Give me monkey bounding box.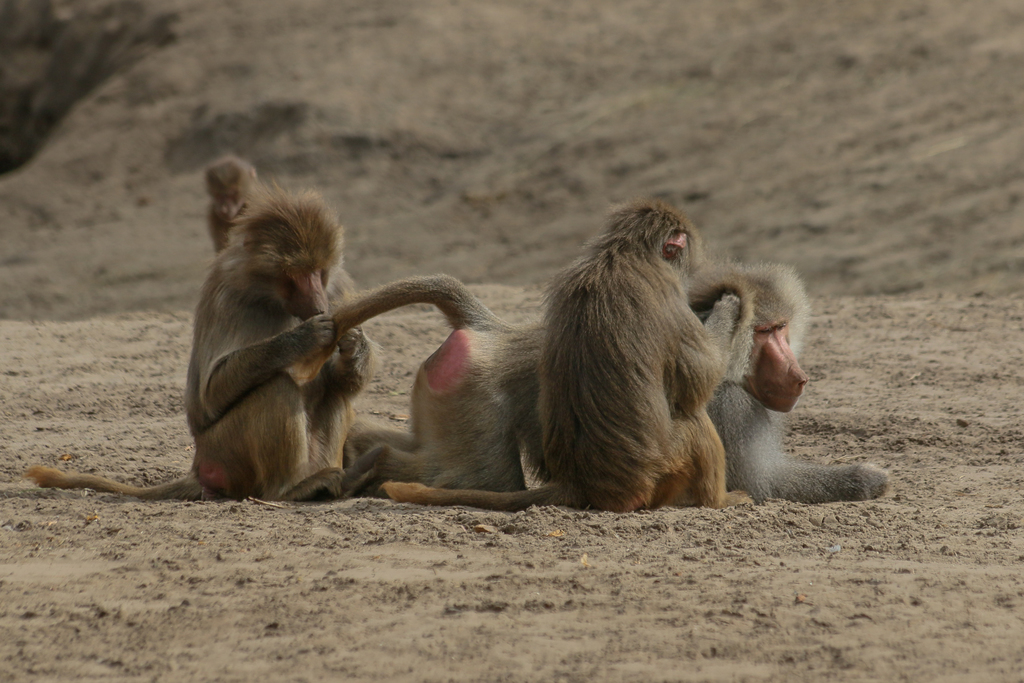
(207,156,257,248).
